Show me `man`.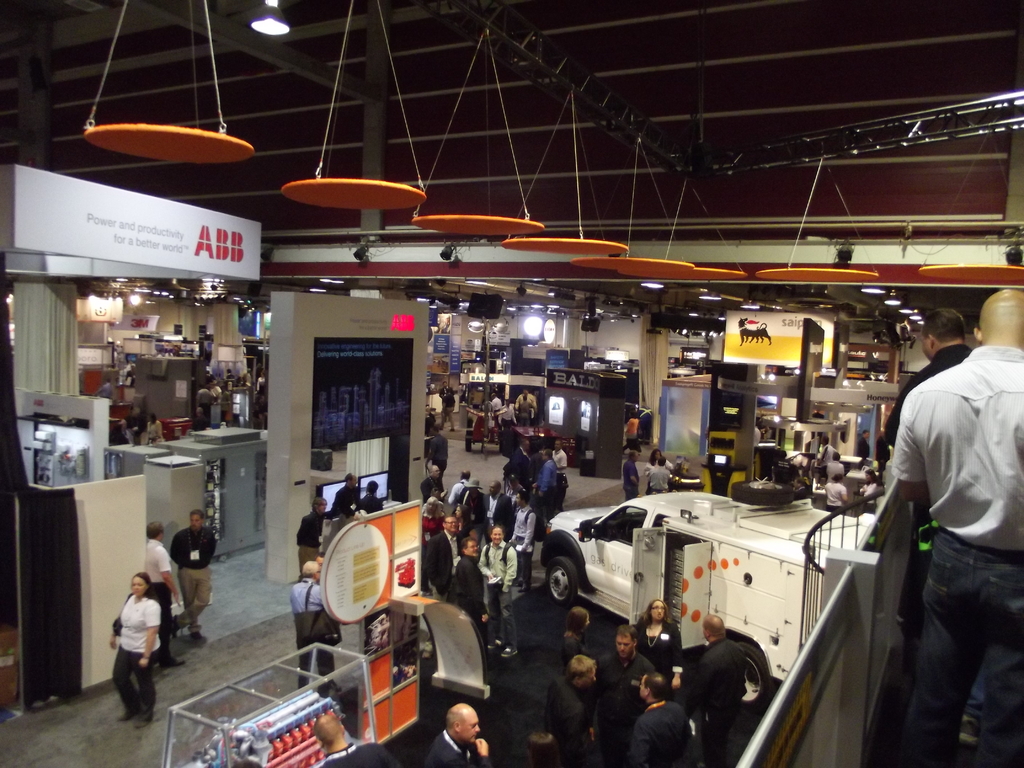
`man` is here: bbox=[447, 470, 470, 504].
